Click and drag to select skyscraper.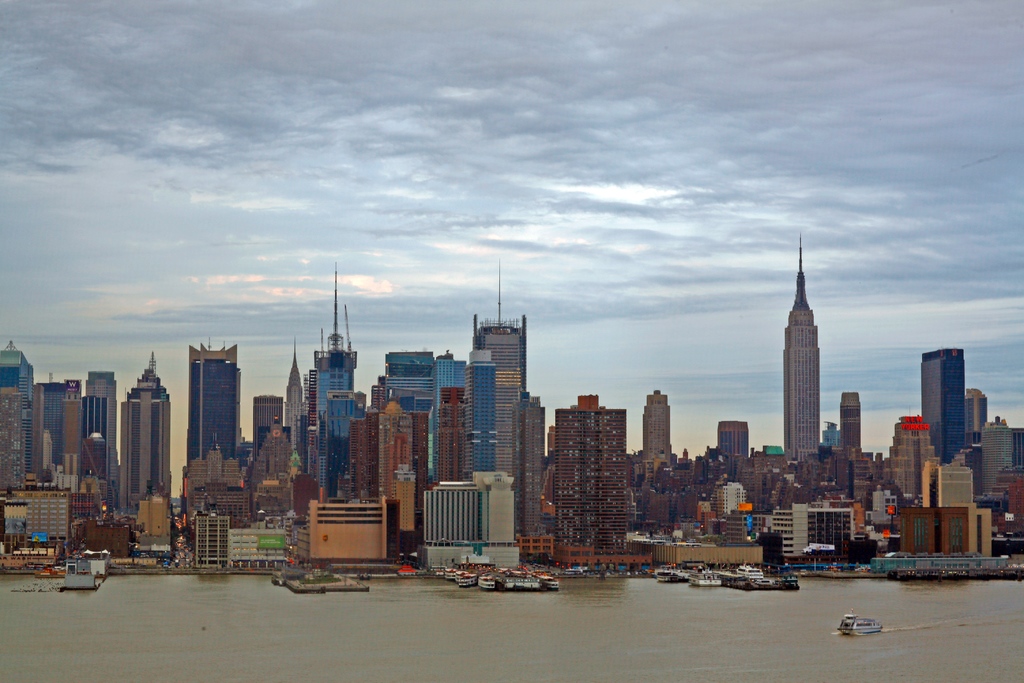
Selection: bbox(0, 345, 38, 493).
